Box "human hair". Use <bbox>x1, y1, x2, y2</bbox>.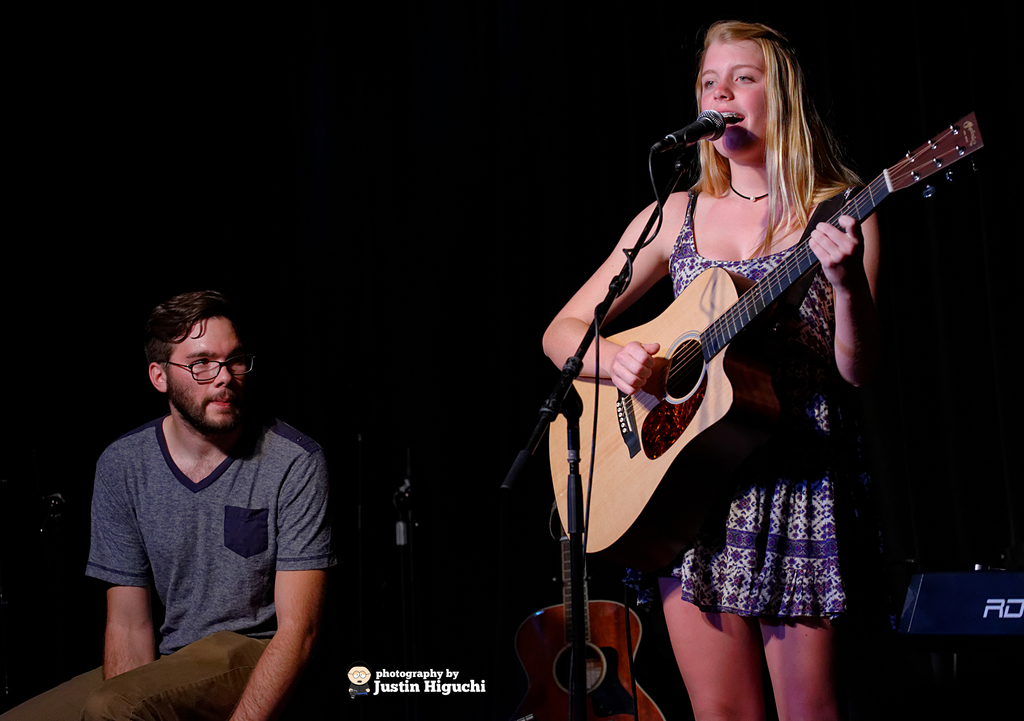
<bbox>145, 290, 244, 363</bbox>.
